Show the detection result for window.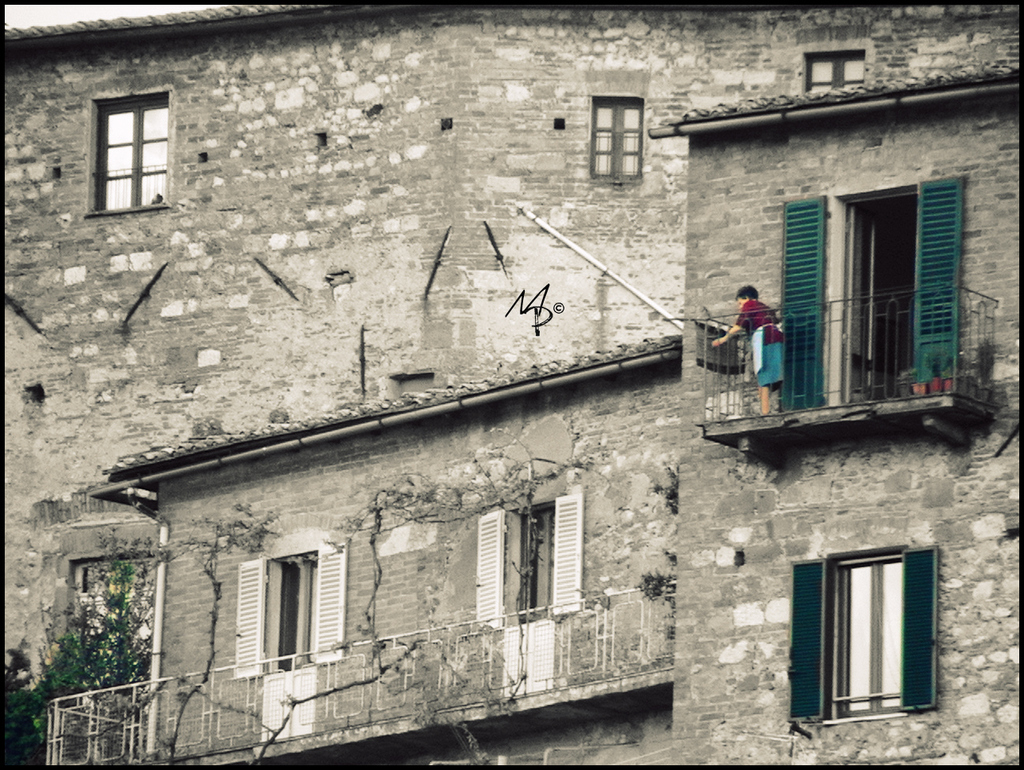
[left=478, top=502, right=587, bottom=625].
